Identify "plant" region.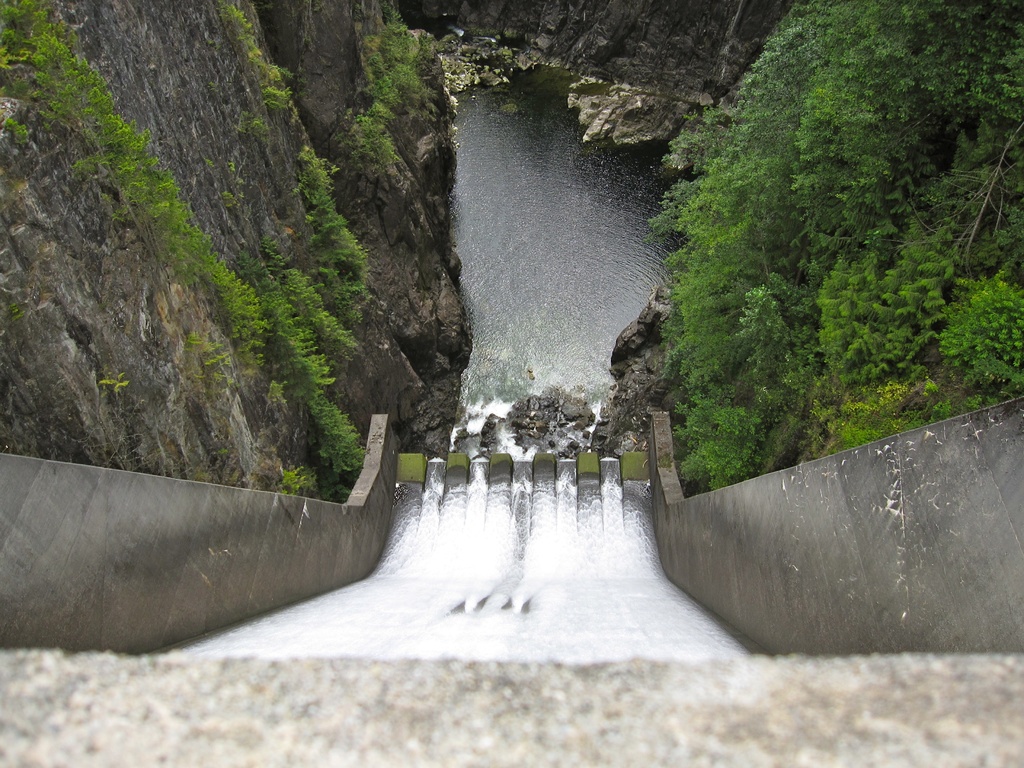
Region: 262,65,293,114.
